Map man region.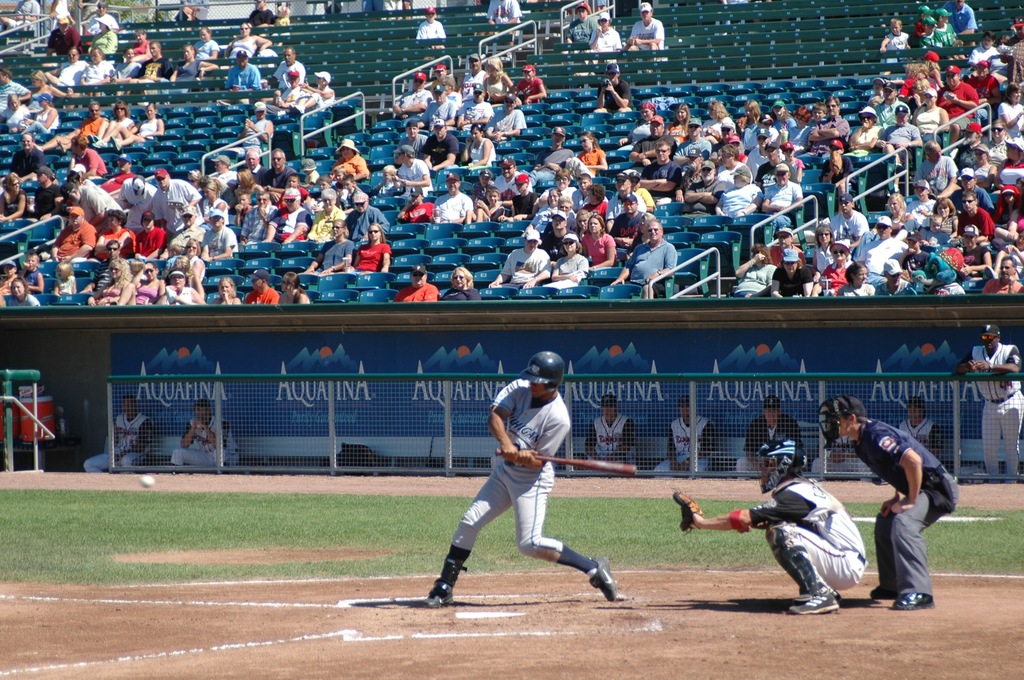
Mapped to bbox=(411, 344, 632, 610).
